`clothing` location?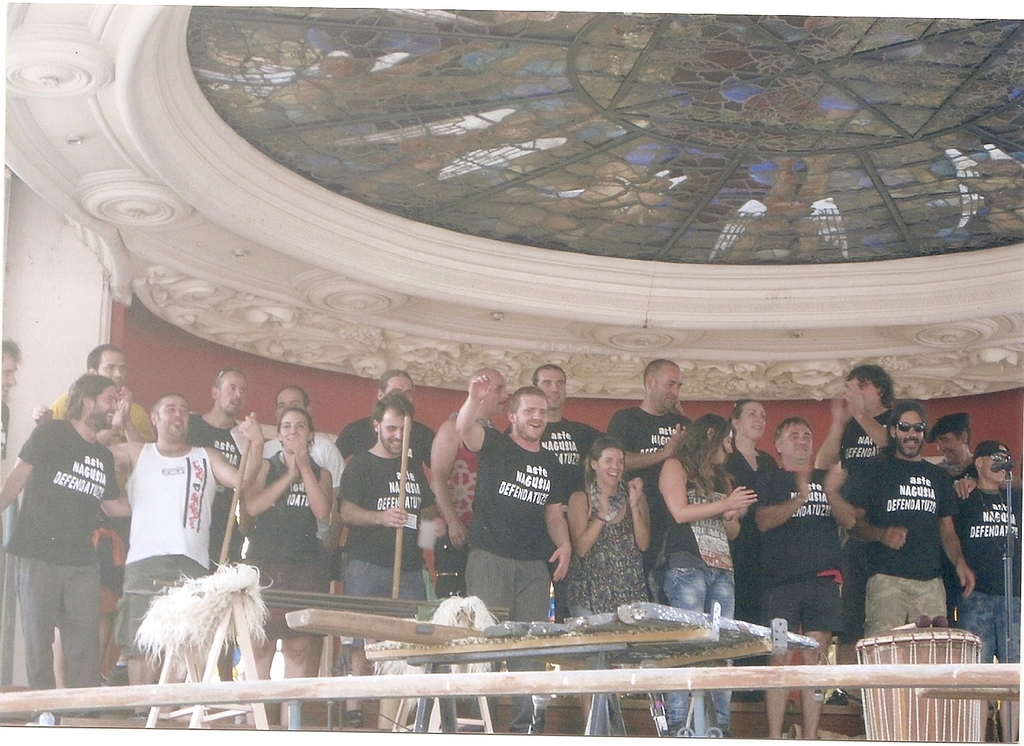
(327, 443, 441, 611)
